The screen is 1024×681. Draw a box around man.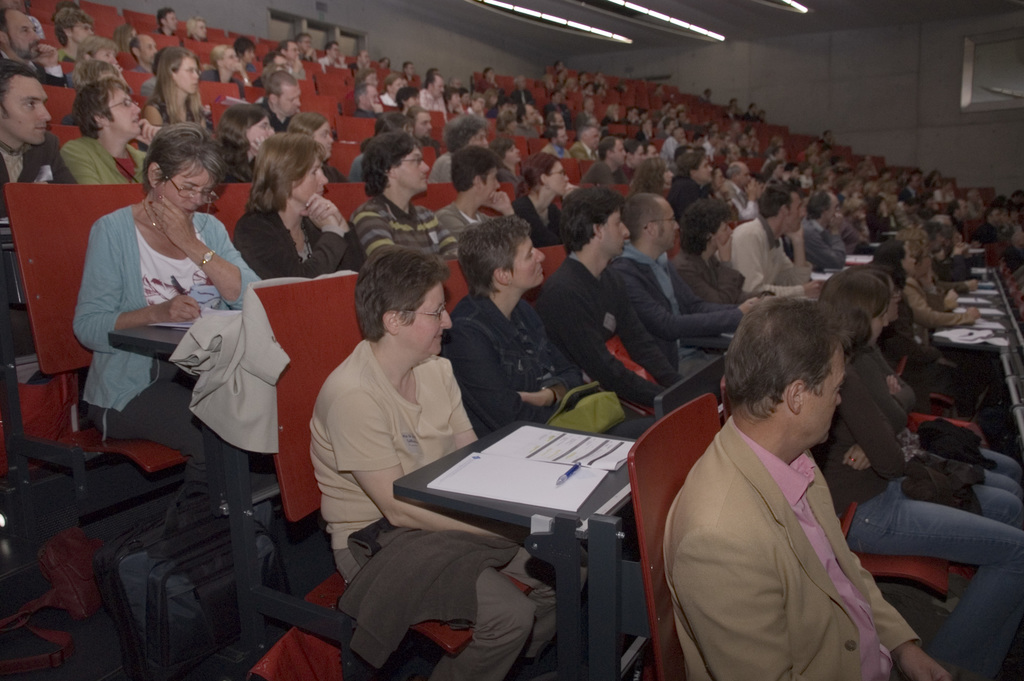
crop(252, 49, 294, 86).
